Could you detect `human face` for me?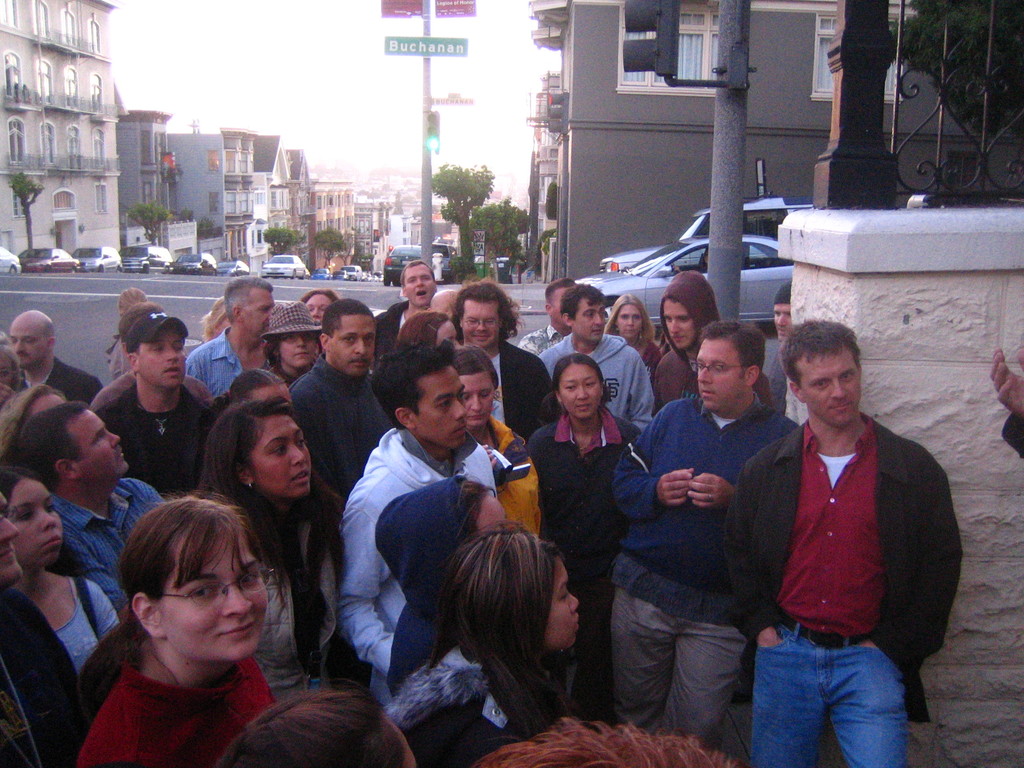
Detection result: Rect(9, 479, 66, 558).
